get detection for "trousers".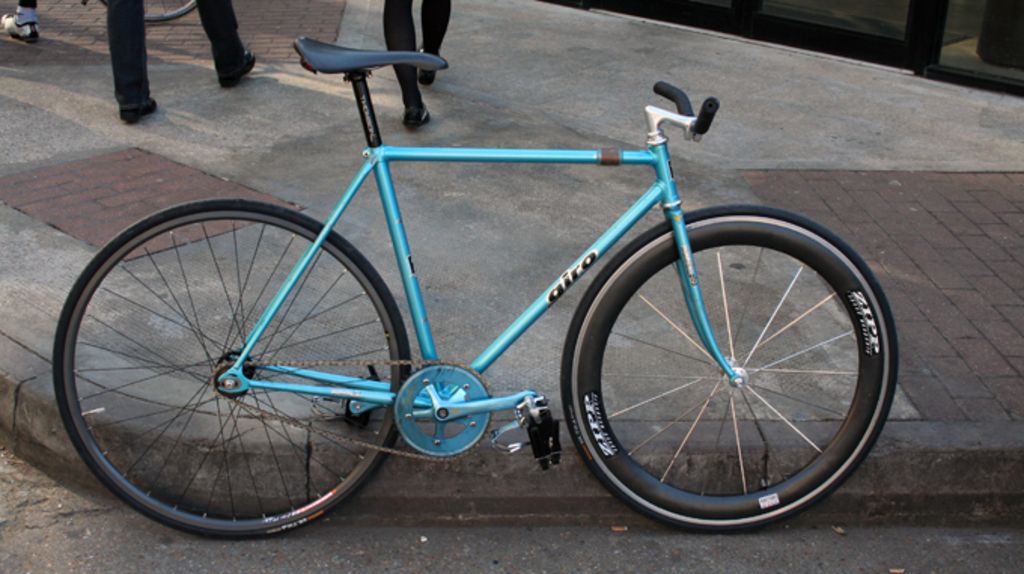
Detection: [left=113, top=0, right=245, bottom=105].
